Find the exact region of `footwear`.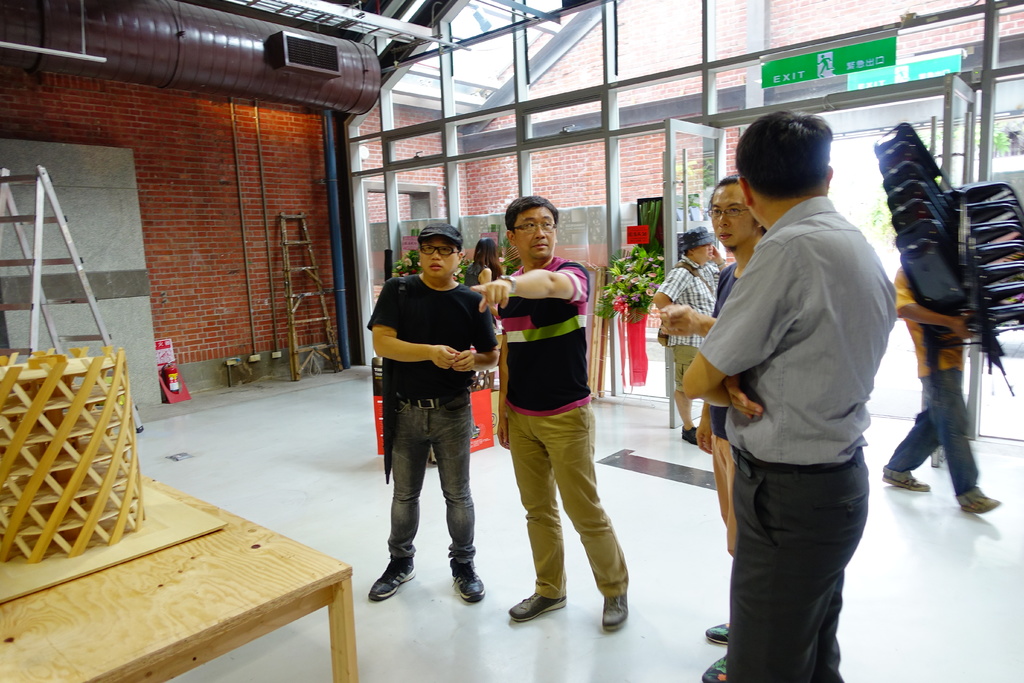
Exact region: [left=602, top=591, right=628, bottom=628].
